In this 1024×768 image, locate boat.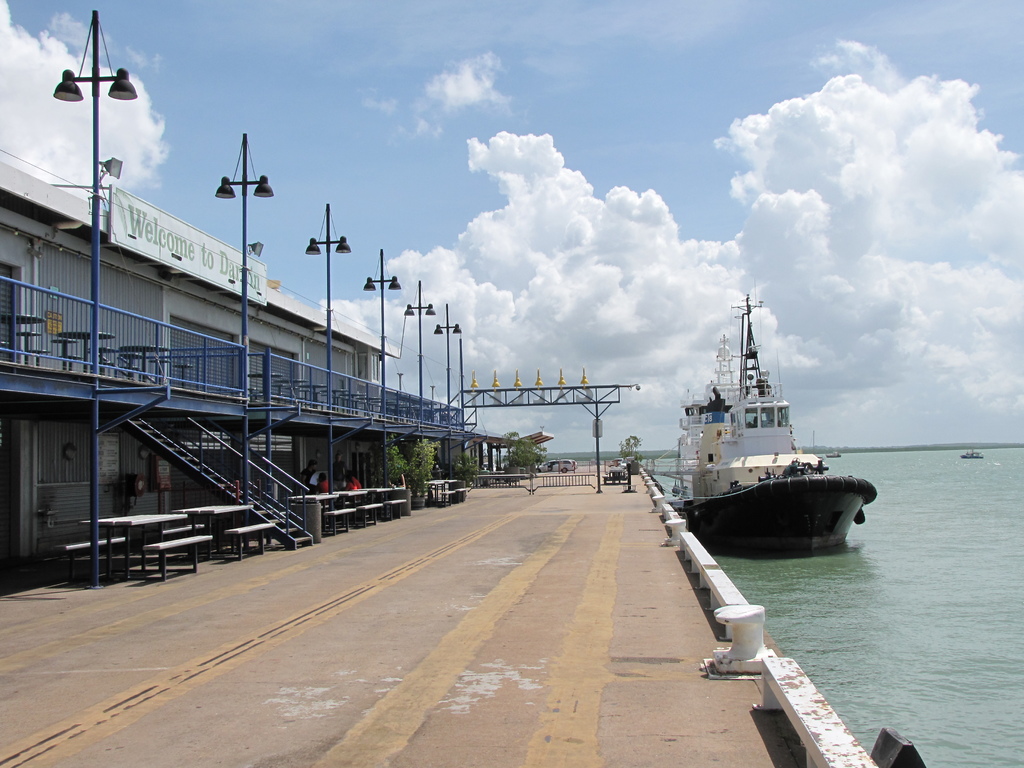
Bounding box: {"left": 627, "top": 276, "right": 881, "bottom": 560}.
